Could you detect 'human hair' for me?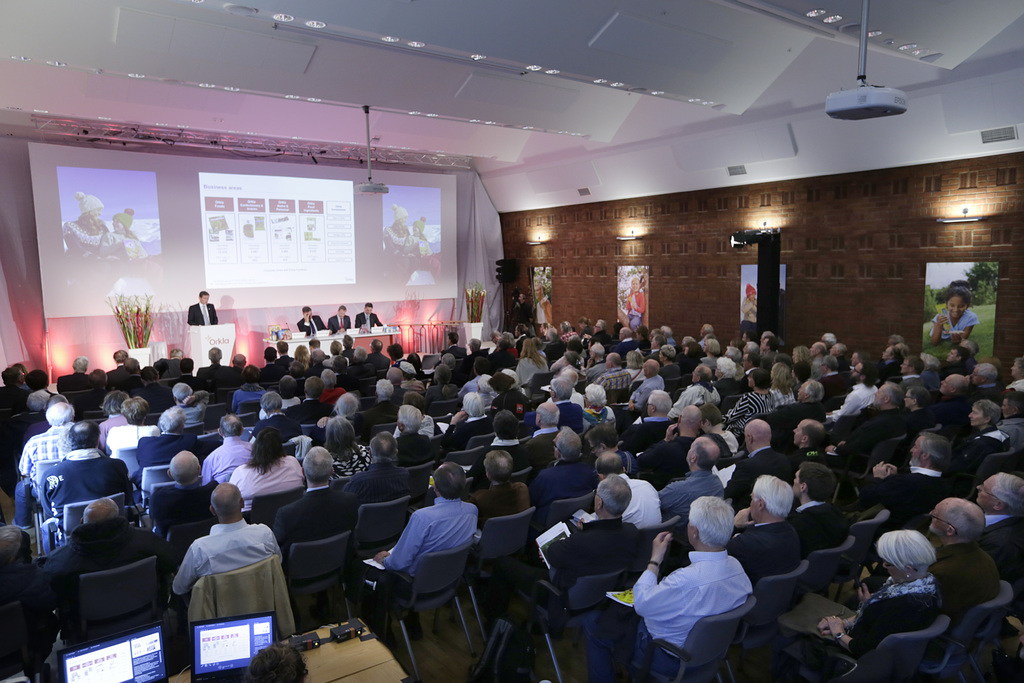
Detection result: [left=337, top=304, right=348, bottom=311].
